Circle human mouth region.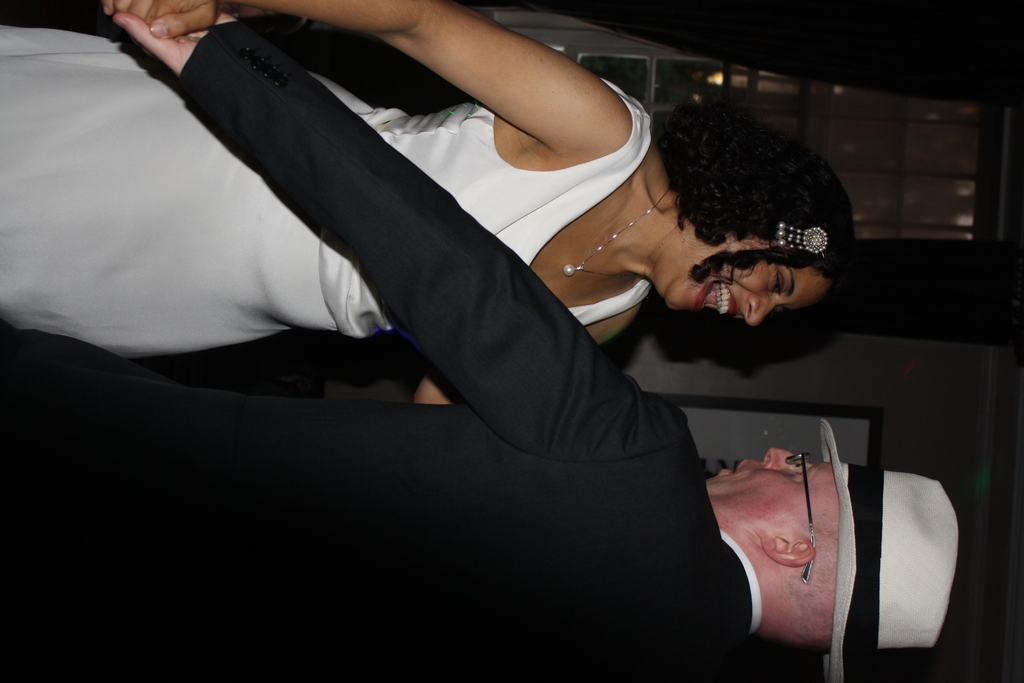
Region: x1=722, y1=465, x2=746, y2=484.
